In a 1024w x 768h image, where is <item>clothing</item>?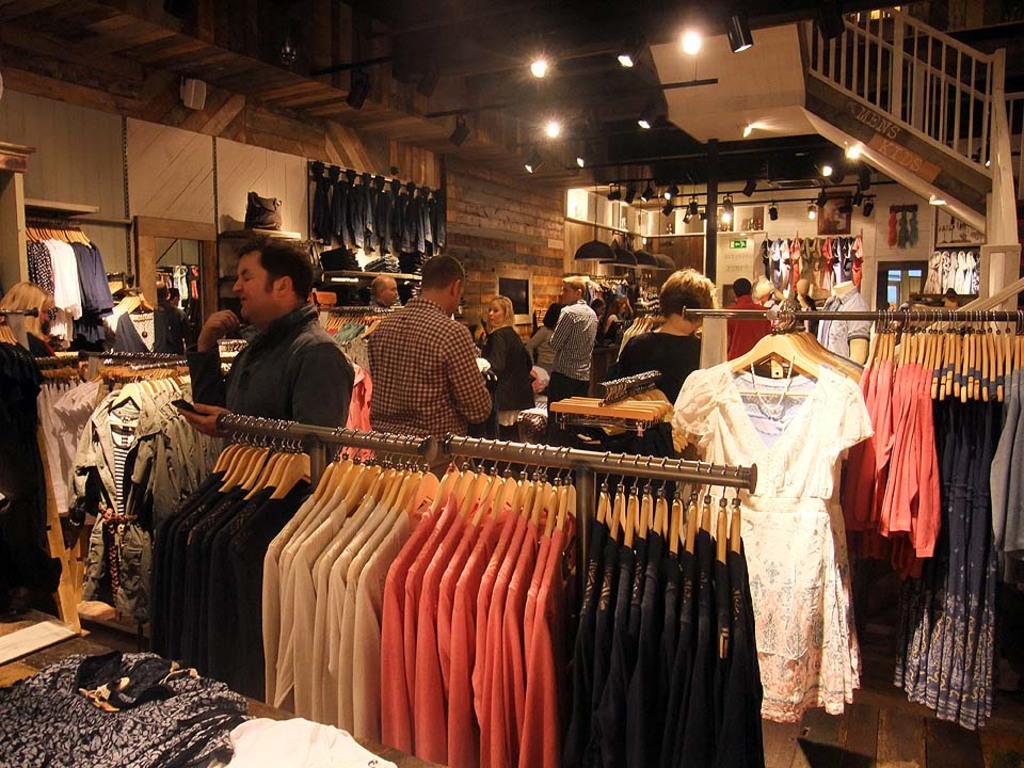
345:279:496:451.
